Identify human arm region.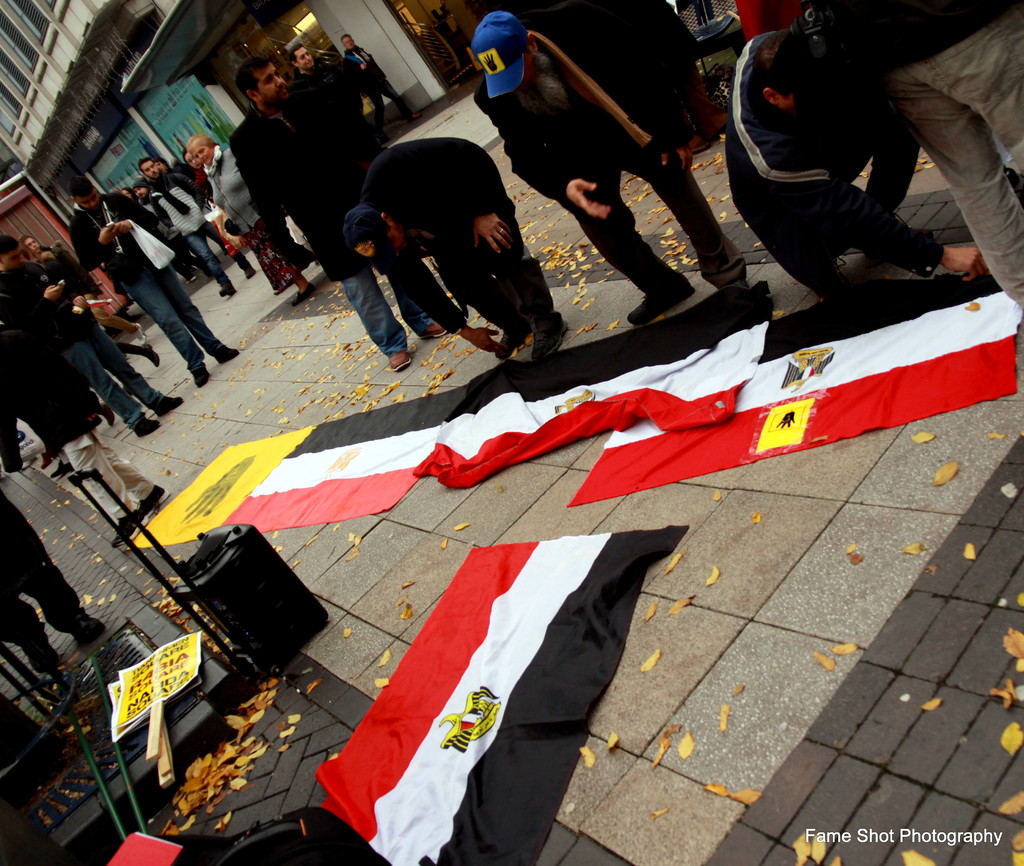
Region: bbox=(68, 216, 117, 277).
